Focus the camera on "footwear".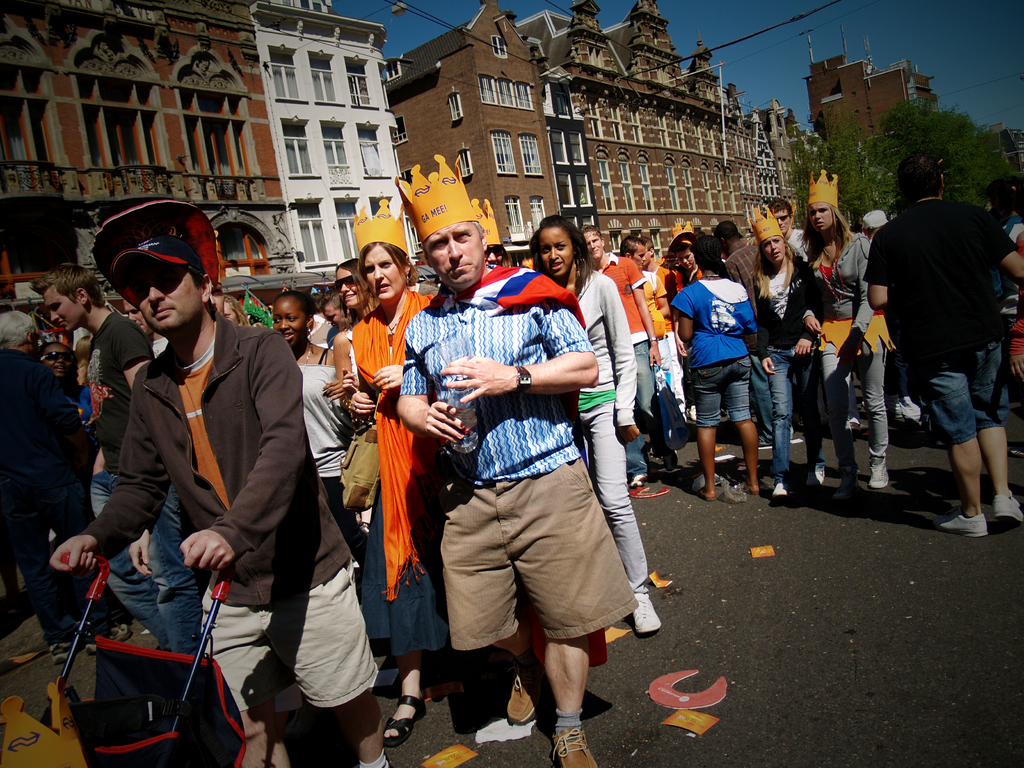
Focus region: 771:482:788:499.
